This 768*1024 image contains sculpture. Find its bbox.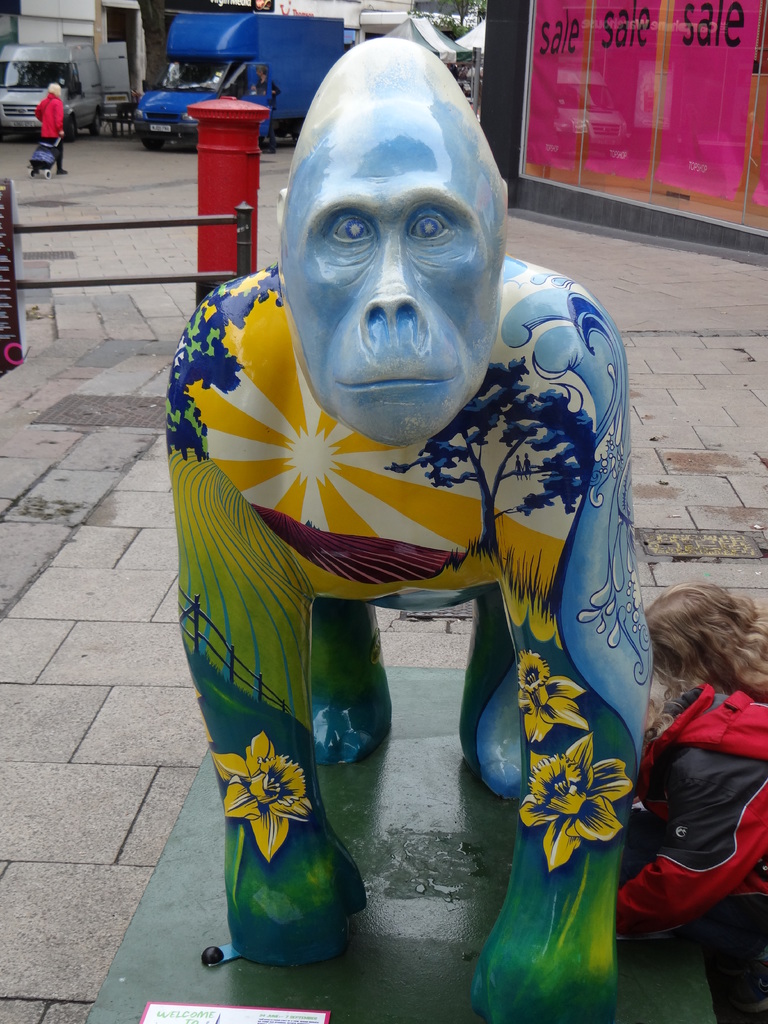
region(166, 31, 694, 1004).
